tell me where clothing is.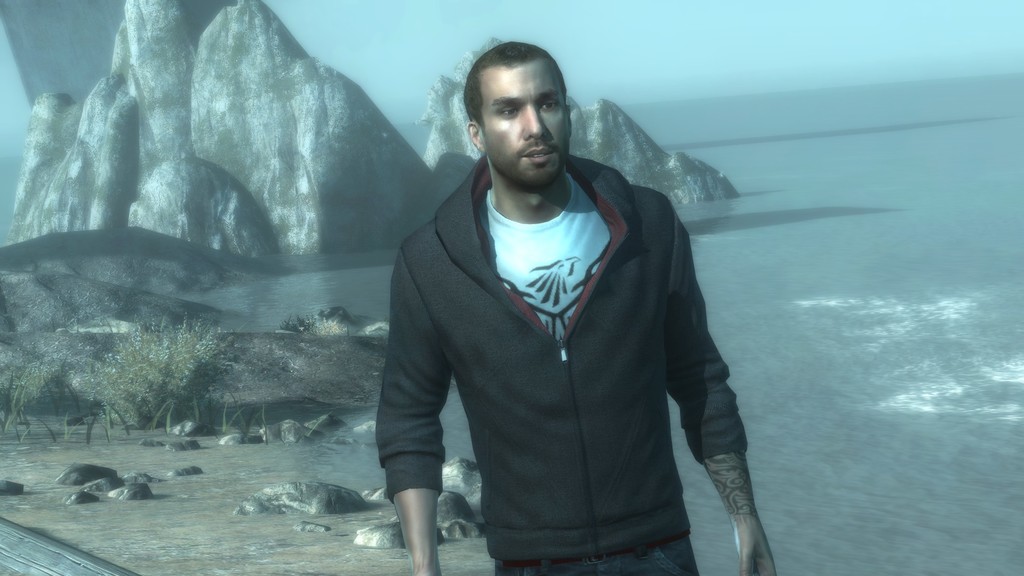
clothing is at 367,158,748,565.
